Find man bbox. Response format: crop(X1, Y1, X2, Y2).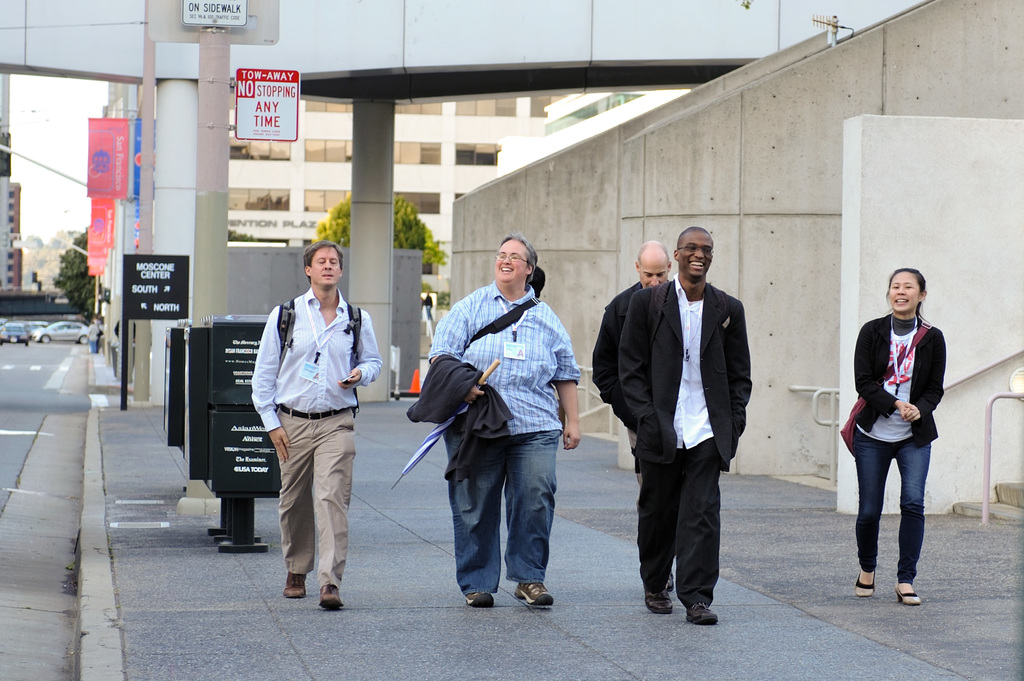
crop(85, 321, 101, 353).
